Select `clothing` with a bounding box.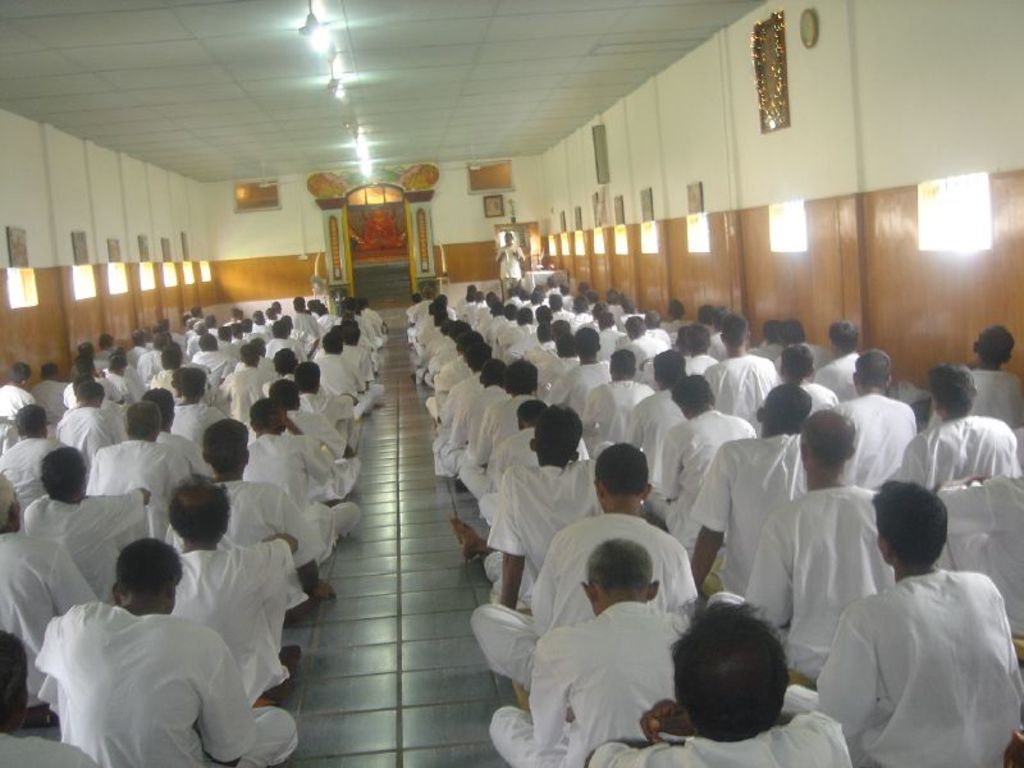
box=[571, 307, 595, 339].
